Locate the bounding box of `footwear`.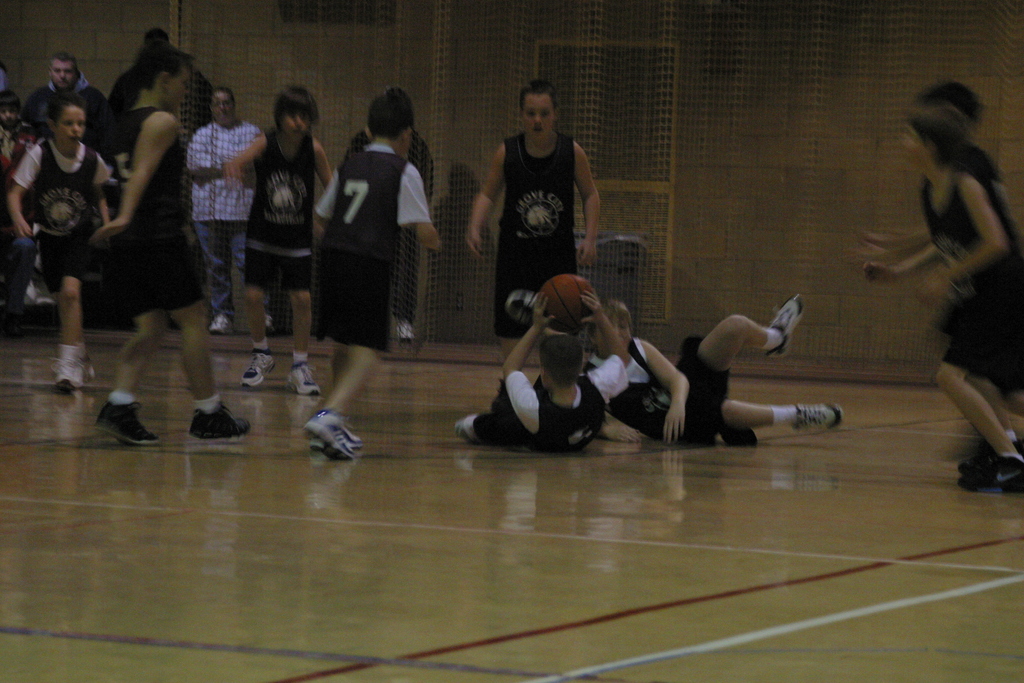
Bounding box: Rect(303, 415, 362, 458).
